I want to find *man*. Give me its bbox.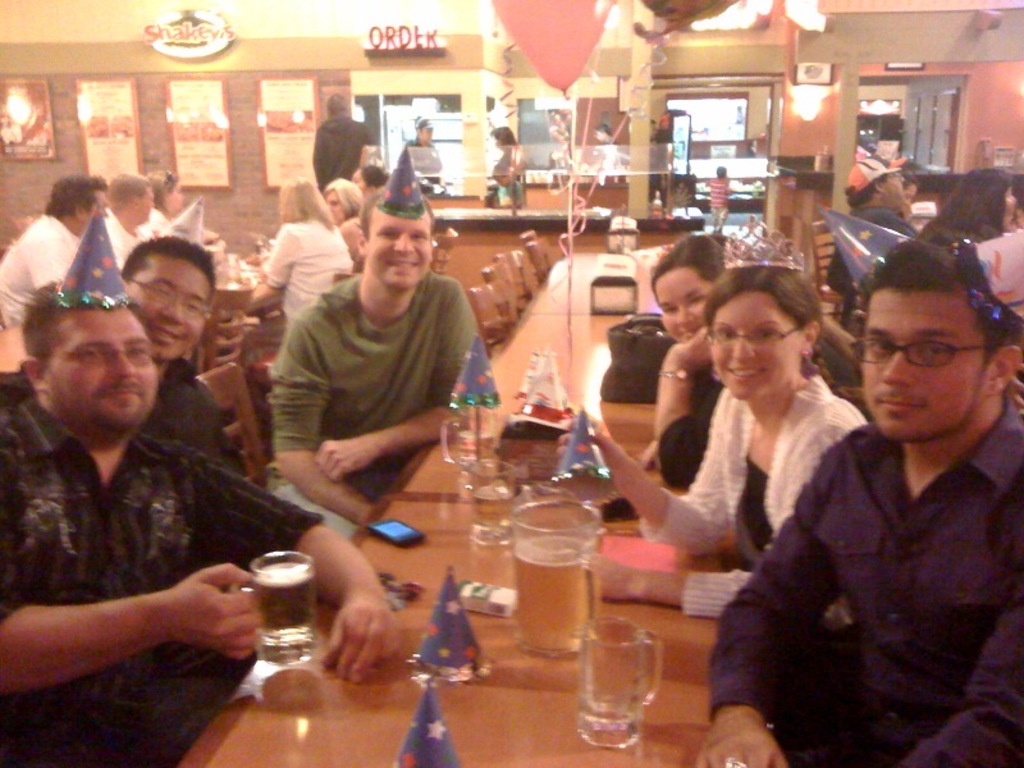
105/165/159/274.
